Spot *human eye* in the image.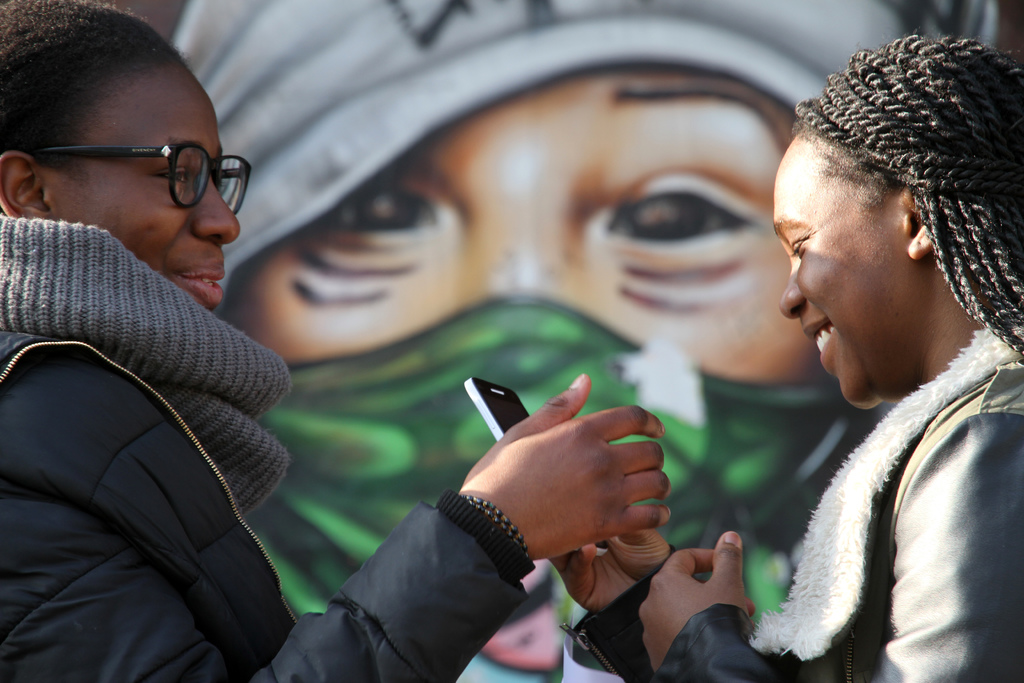
*human eye* found at pyautogui.locateOnScreen(147, 160, 188, 190).
